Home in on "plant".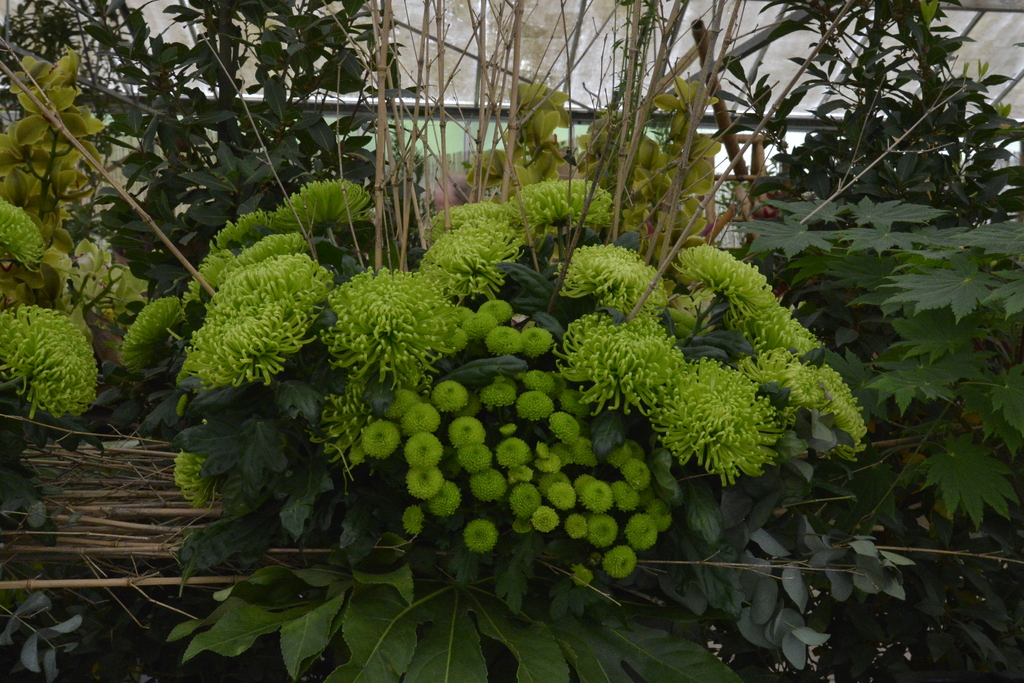
Homed in at locate(0, 0, 1023, 682).
